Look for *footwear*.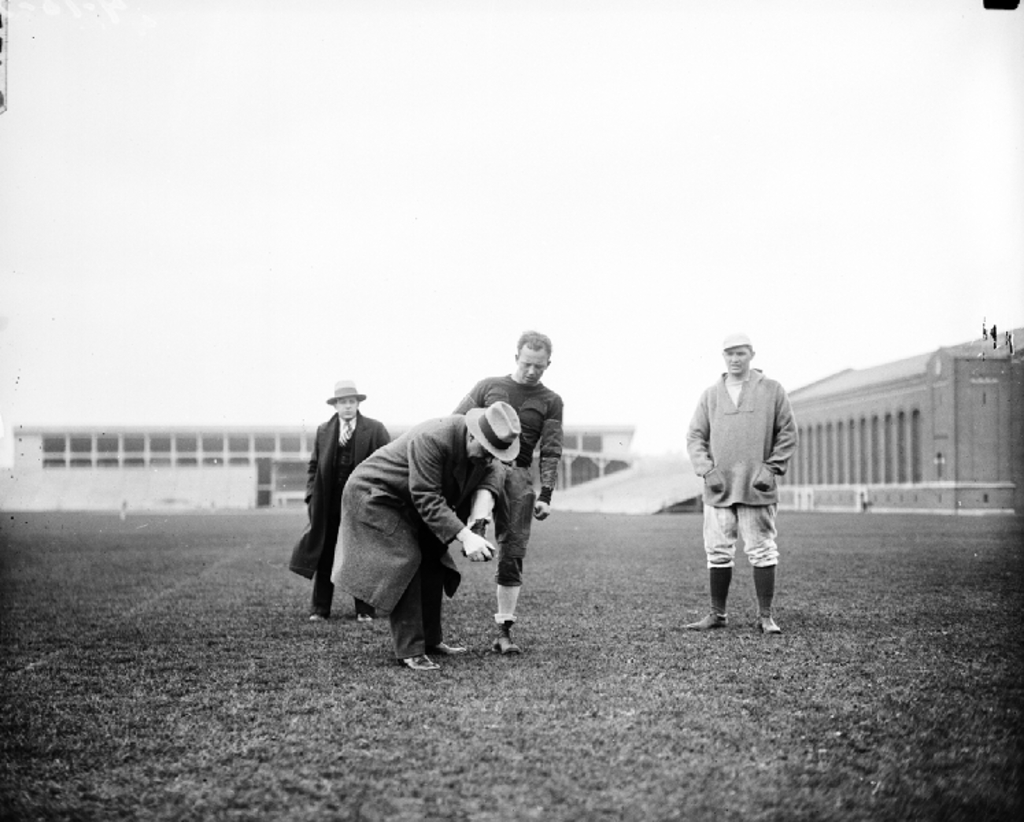
Found: x1=307 y1=611 x2=326 y2=625.
